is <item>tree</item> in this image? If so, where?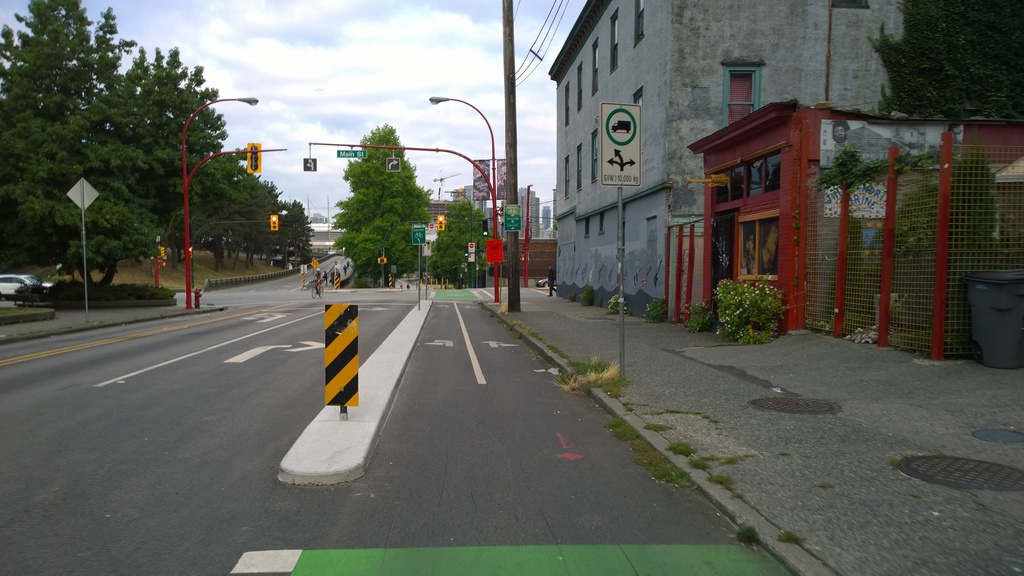
Yes, at box(230, 197, 317, 265).
